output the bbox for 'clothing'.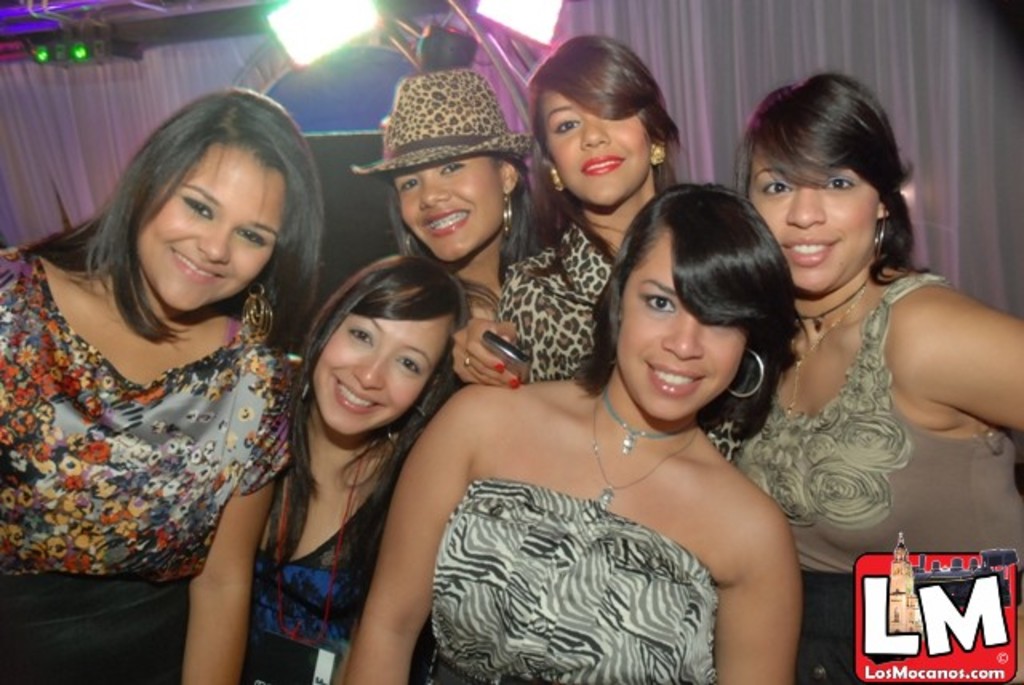
<region>0, 248, 312, 683</region>.
